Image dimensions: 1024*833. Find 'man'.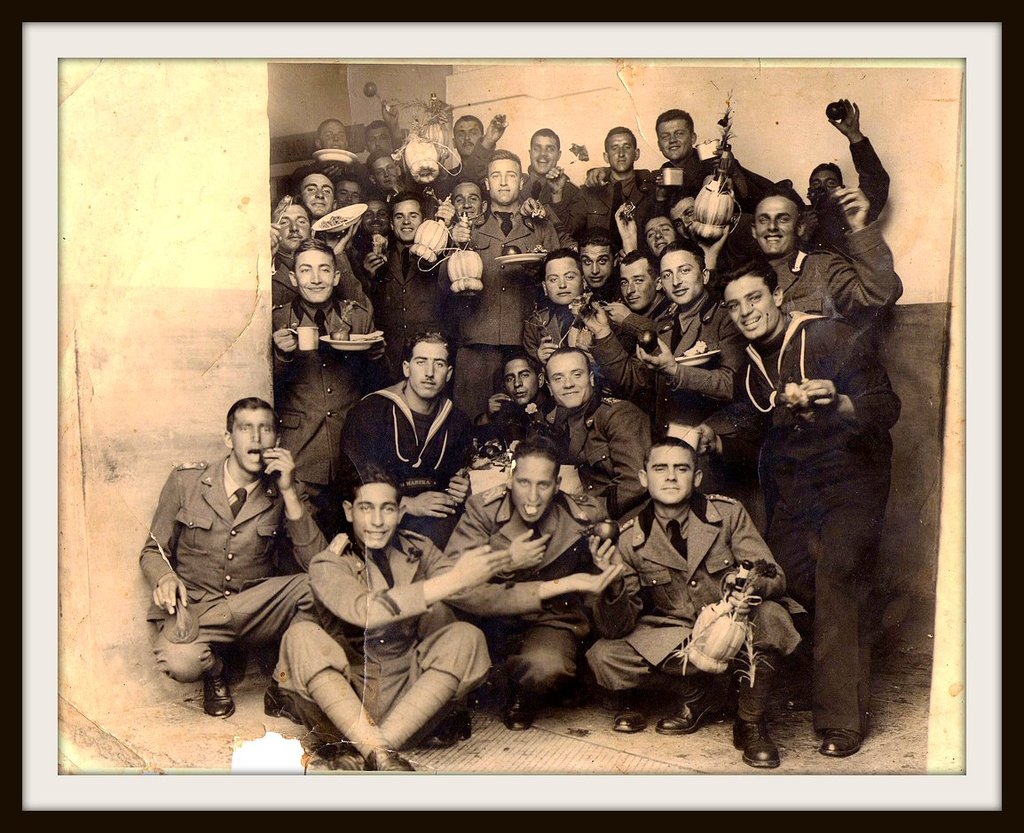
box=[366, 114, 412, 154].
